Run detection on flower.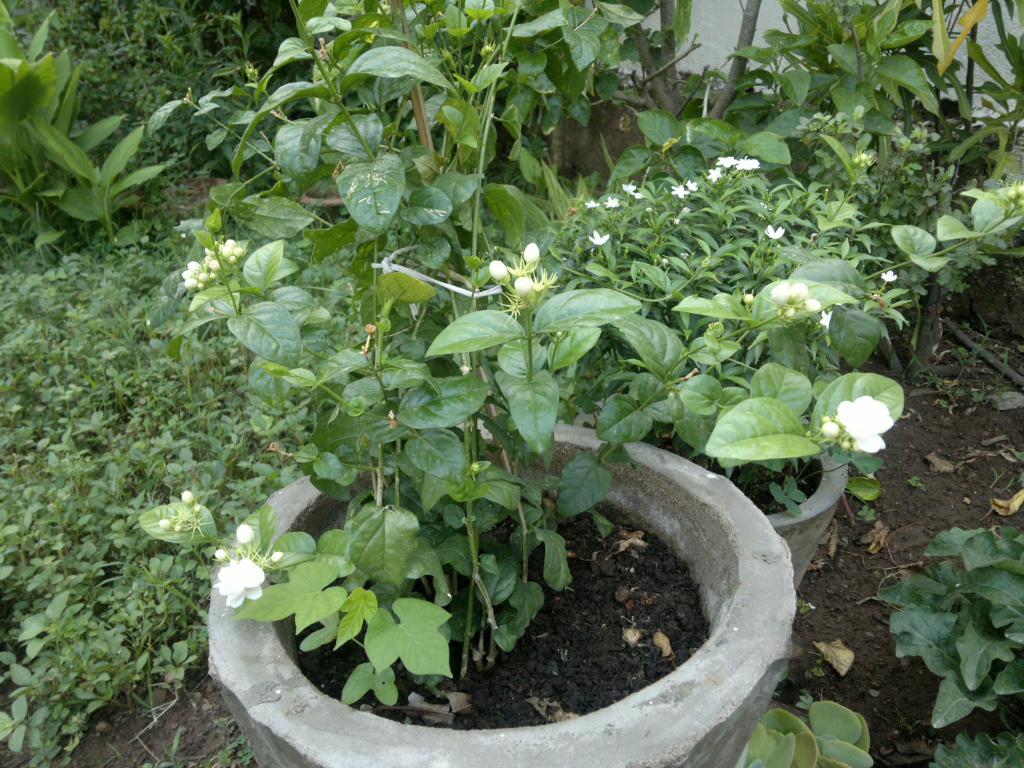
Result: (623, 180, 638, 192).
